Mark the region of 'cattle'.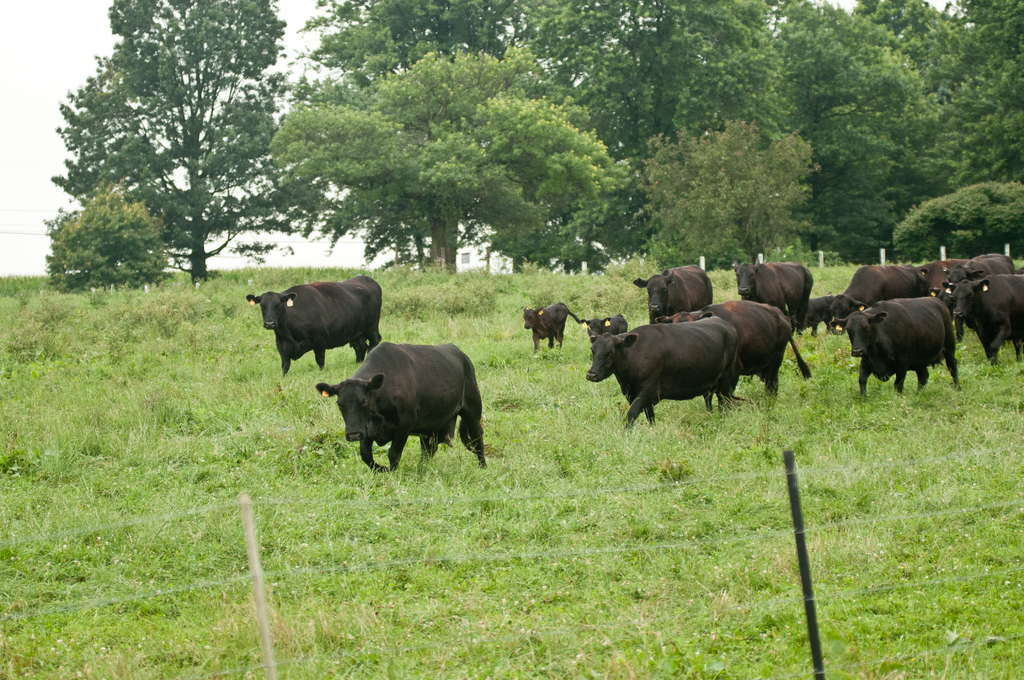
Region: <region>245, 277, 383, 373</region>.
